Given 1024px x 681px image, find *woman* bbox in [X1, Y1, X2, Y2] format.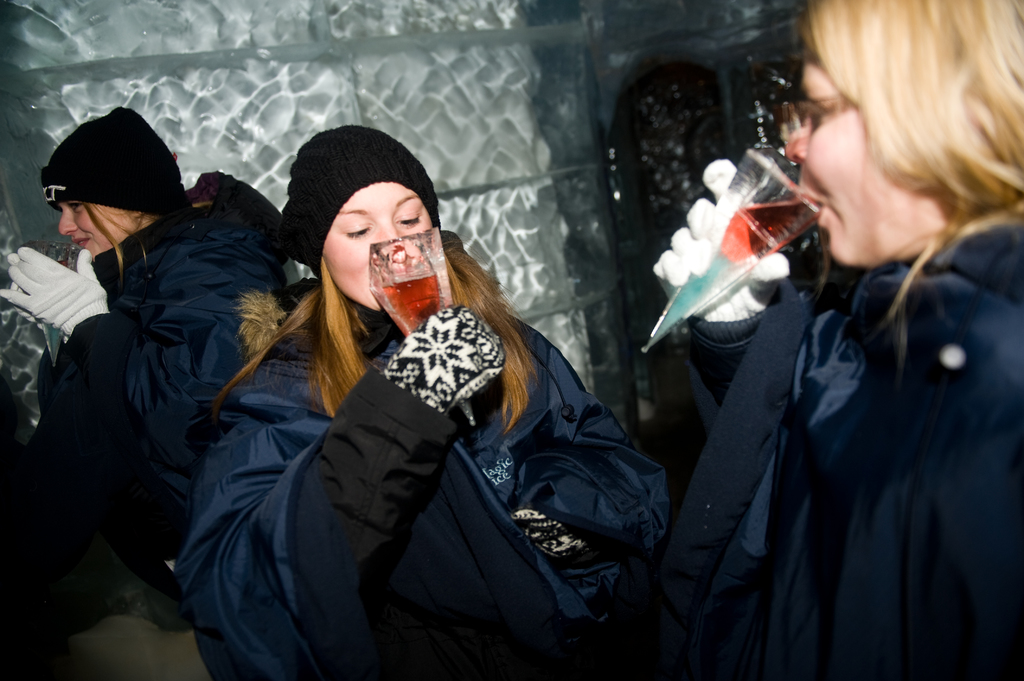
[124, 129, 714, 680].
